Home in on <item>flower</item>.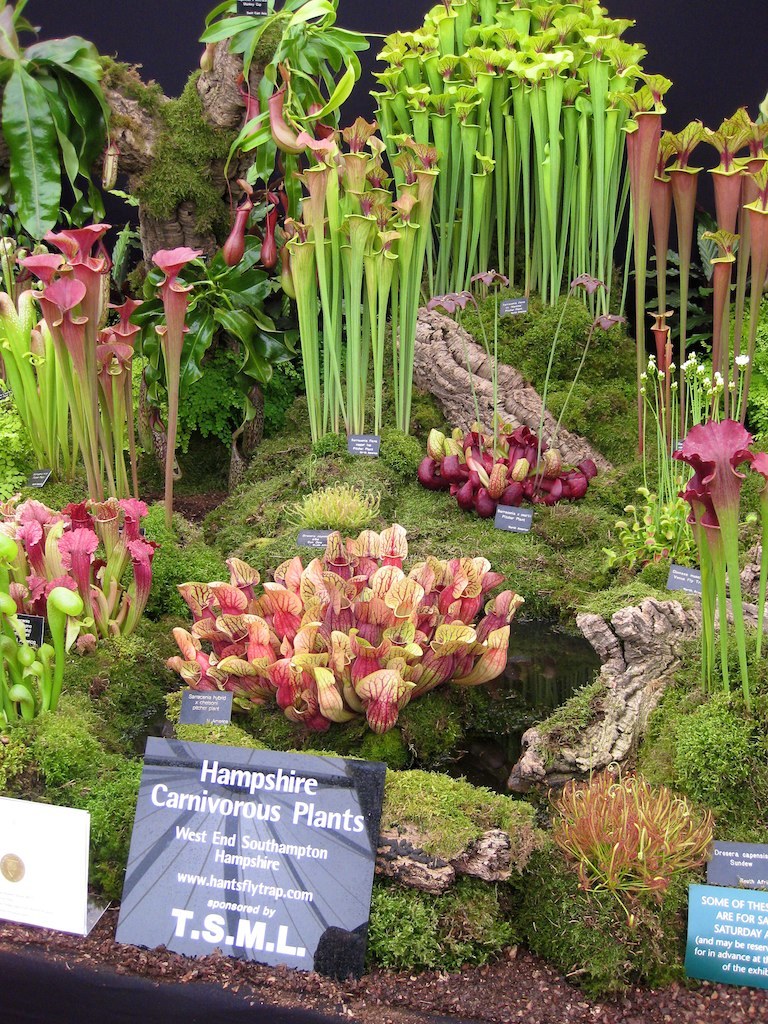
Homed in at crop(713, 244, 740, 276).
